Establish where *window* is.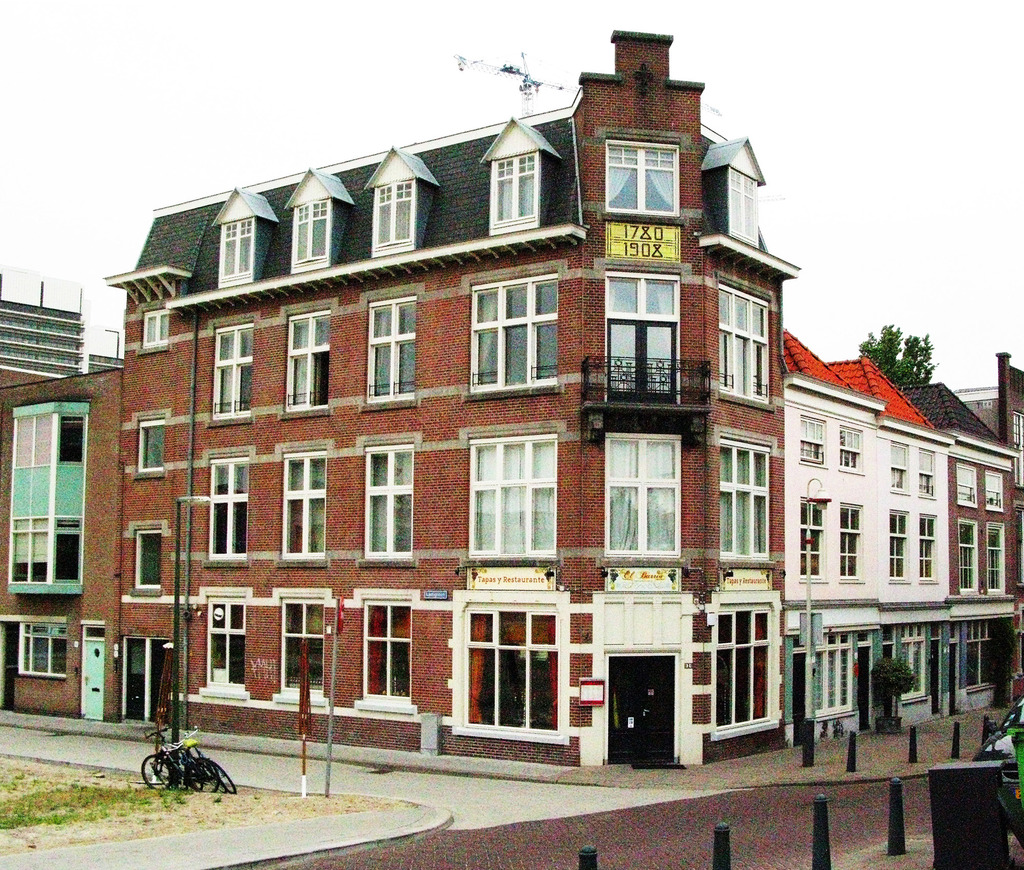
Established at 609,433,685,556.
